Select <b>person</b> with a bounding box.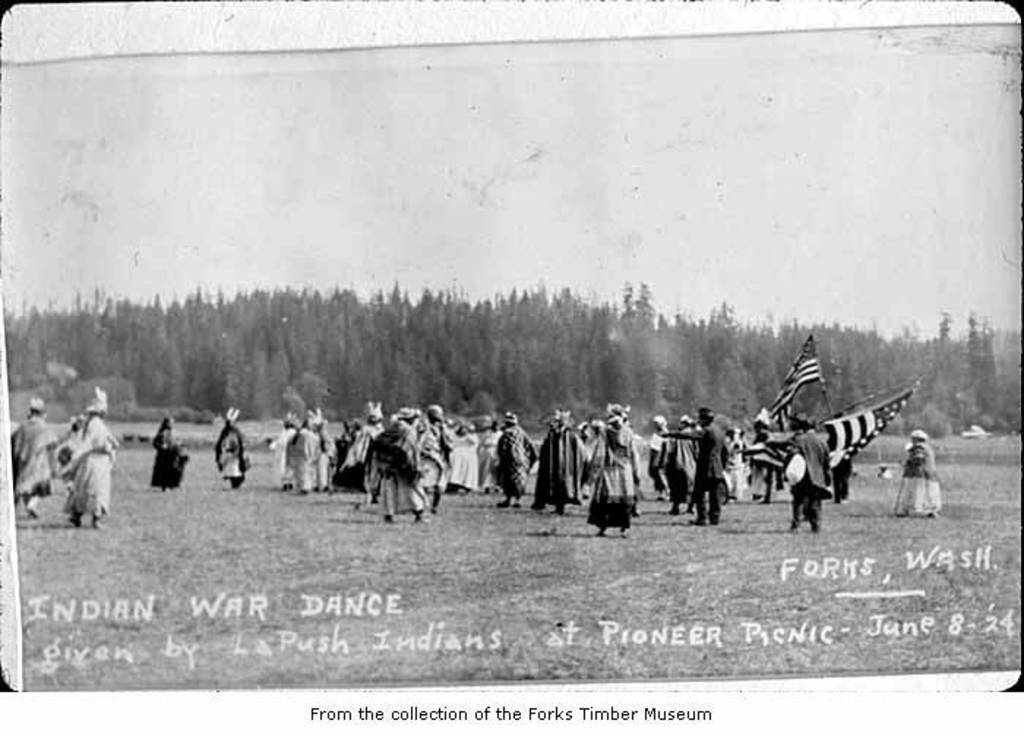
bbox=(13, 402, 54, 517).
